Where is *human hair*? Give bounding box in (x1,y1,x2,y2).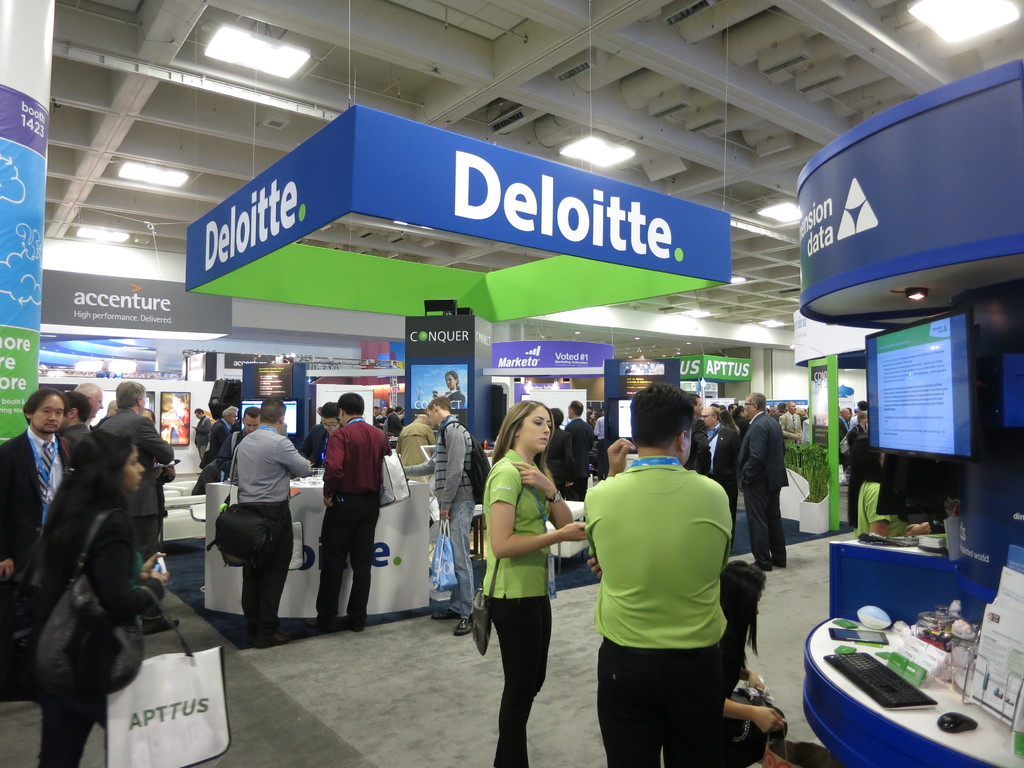
(489,399,552,484).
